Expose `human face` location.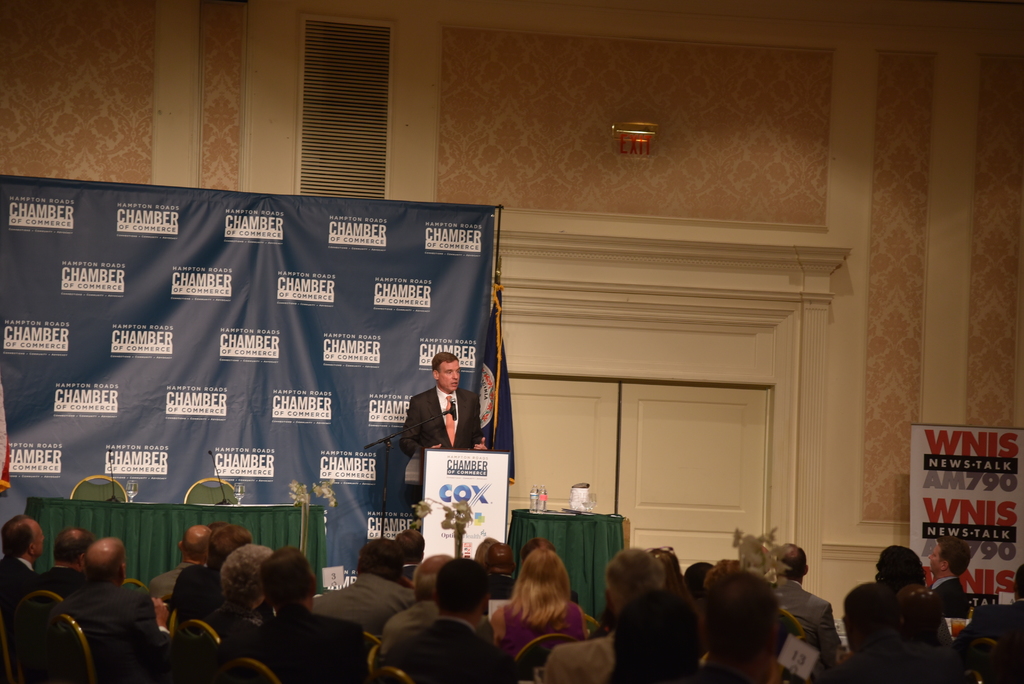
Exposed at x1=436 y1=363 x2=463 y2=391.
